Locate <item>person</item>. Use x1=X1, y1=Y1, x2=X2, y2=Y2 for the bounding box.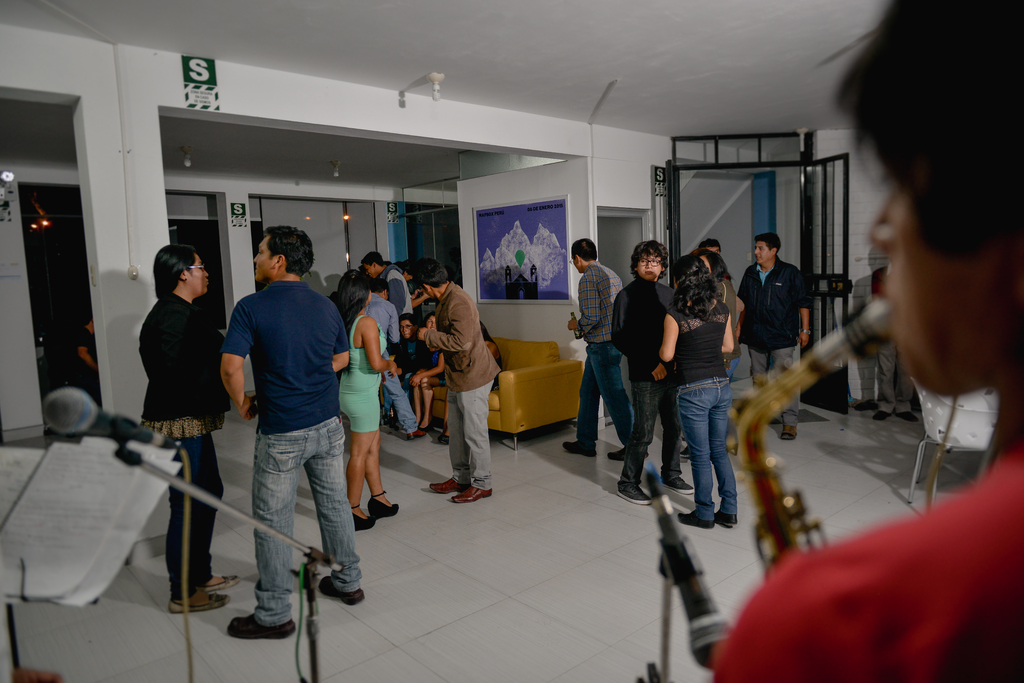
x1=737, y1=230, x2=817, y2=437.
